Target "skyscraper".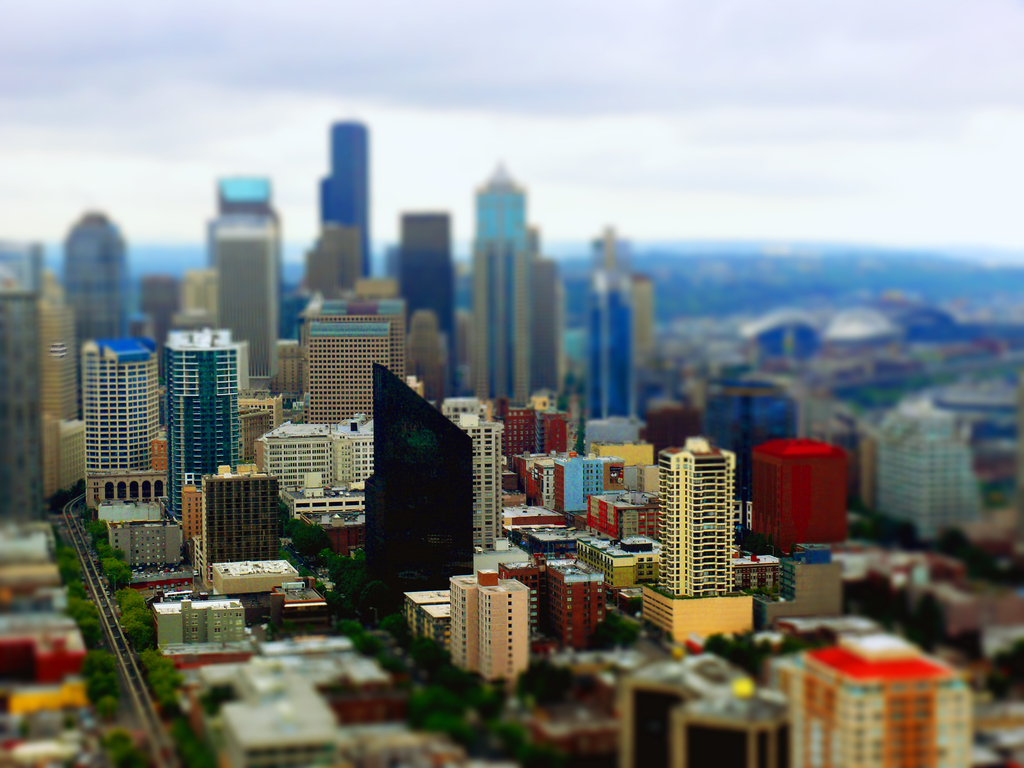
Target region: <box>440,394,495,422</box>.
